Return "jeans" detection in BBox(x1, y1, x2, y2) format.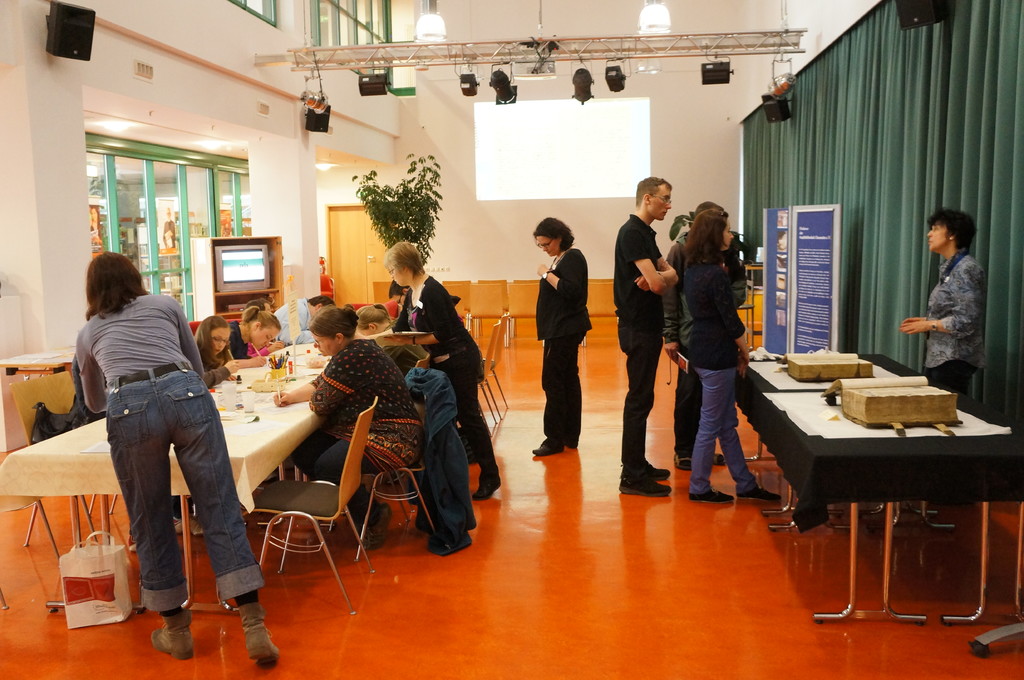
BBox(671, 368, 710, 458).
